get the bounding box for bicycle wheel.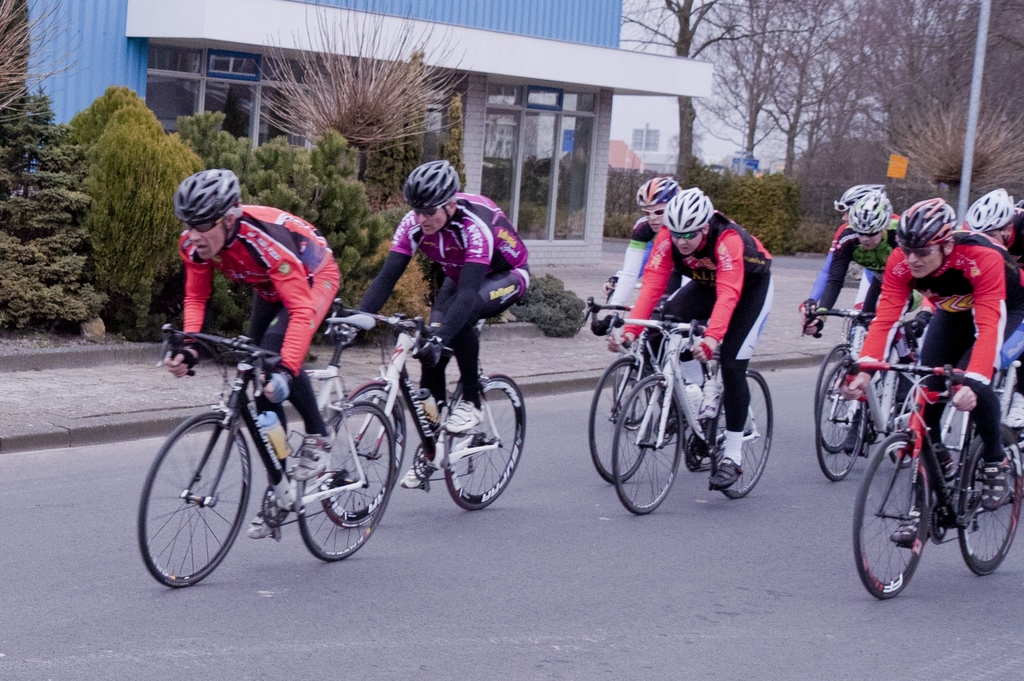
[left=812, top=360, right=867, bottom=480].
